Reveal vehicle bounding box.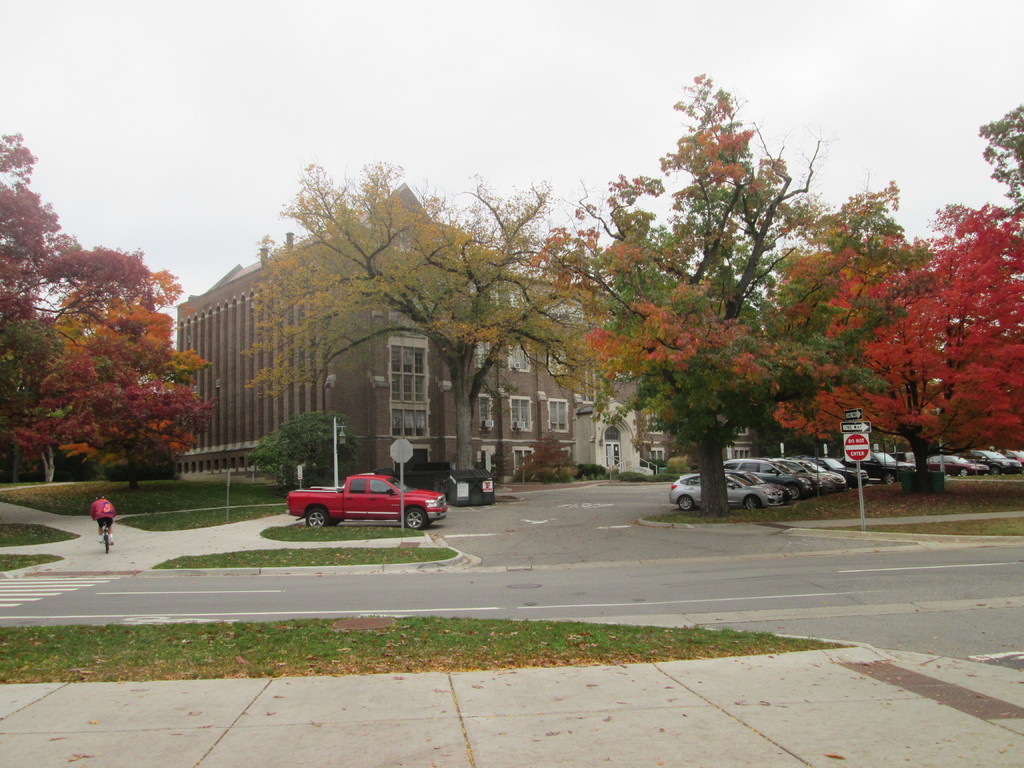
Revealed: select_region(890, 451, 918, 465).
